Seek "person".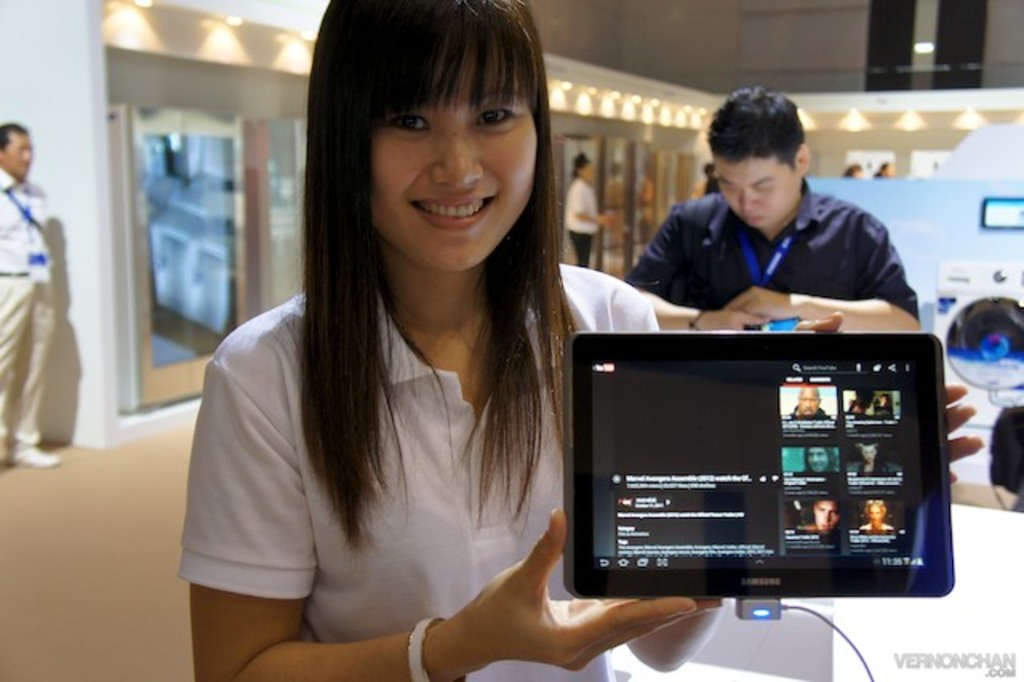
bbox(875, 155, 894, 178).
